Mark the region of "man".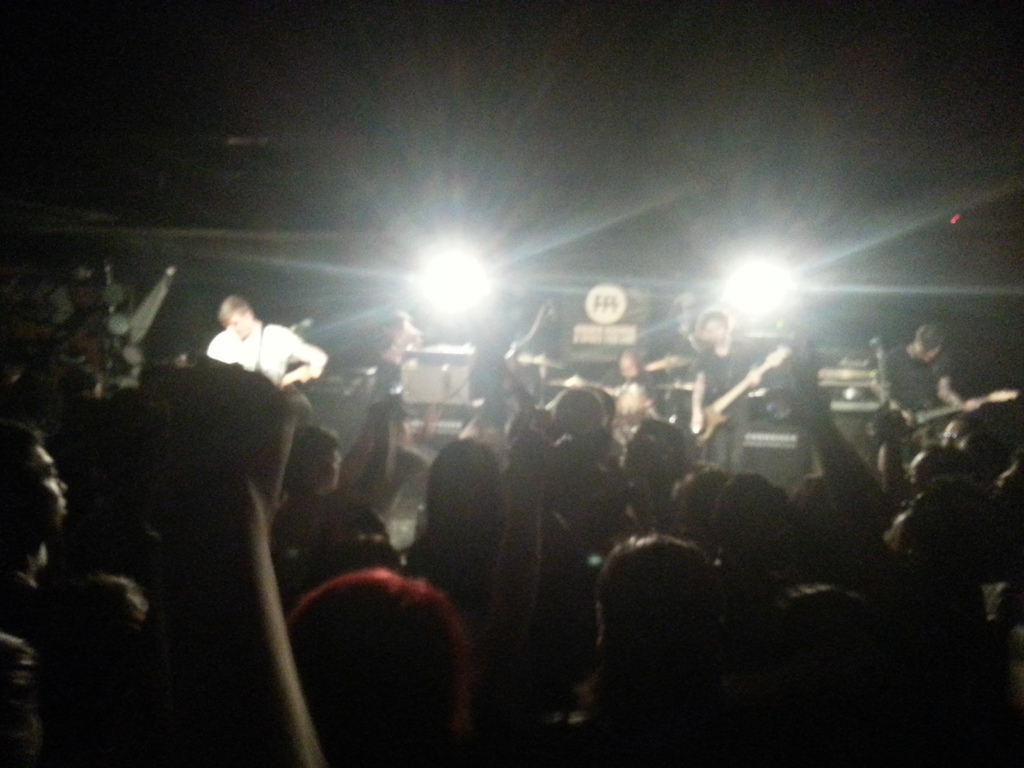
Region: region(879, 325, 964, 468).
